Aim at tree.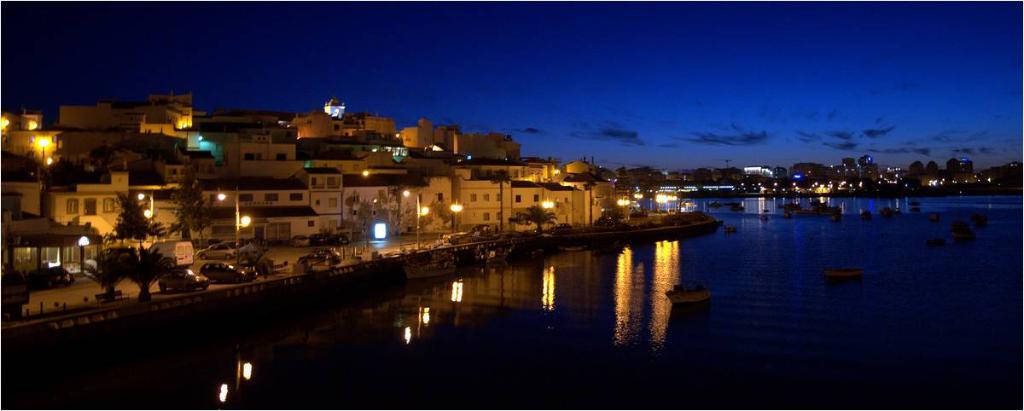
Aimed at region(108, 192, 162, 242).
